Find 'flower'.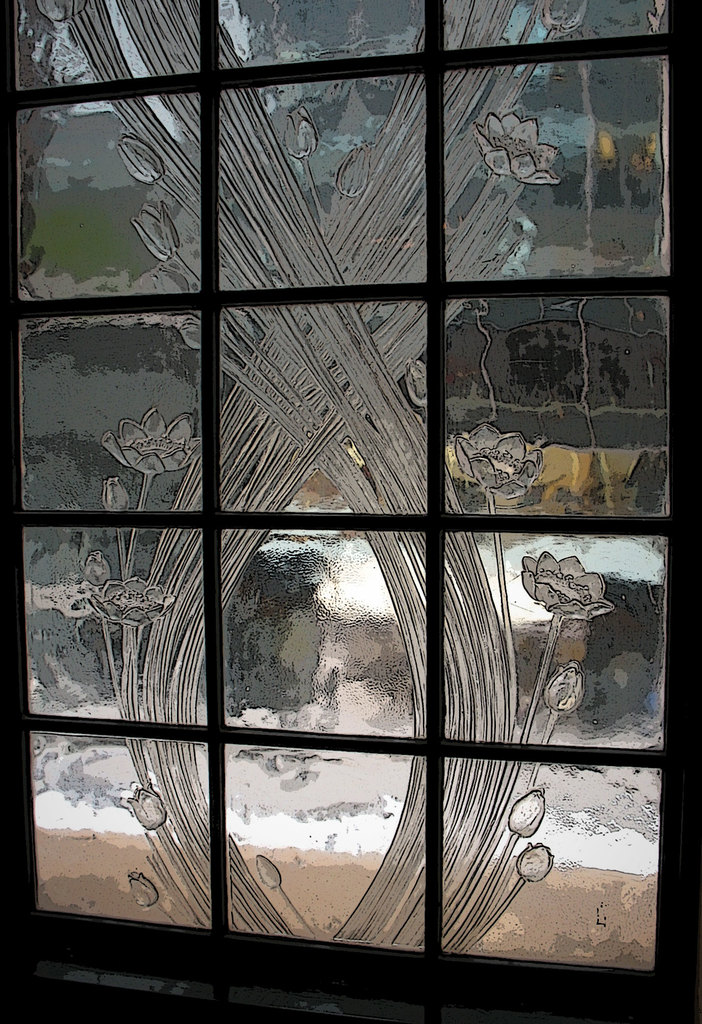
(95, 409, 208, 470).
